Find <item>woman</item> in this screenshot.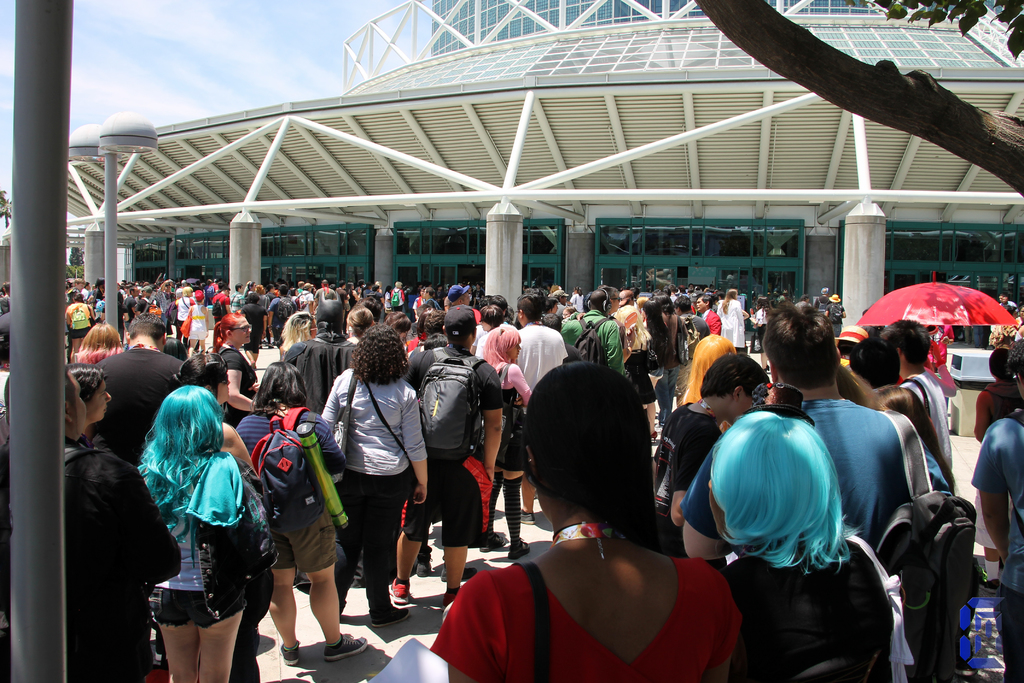
The bounding box for <item>woman</item> is (613,304,653,406).
